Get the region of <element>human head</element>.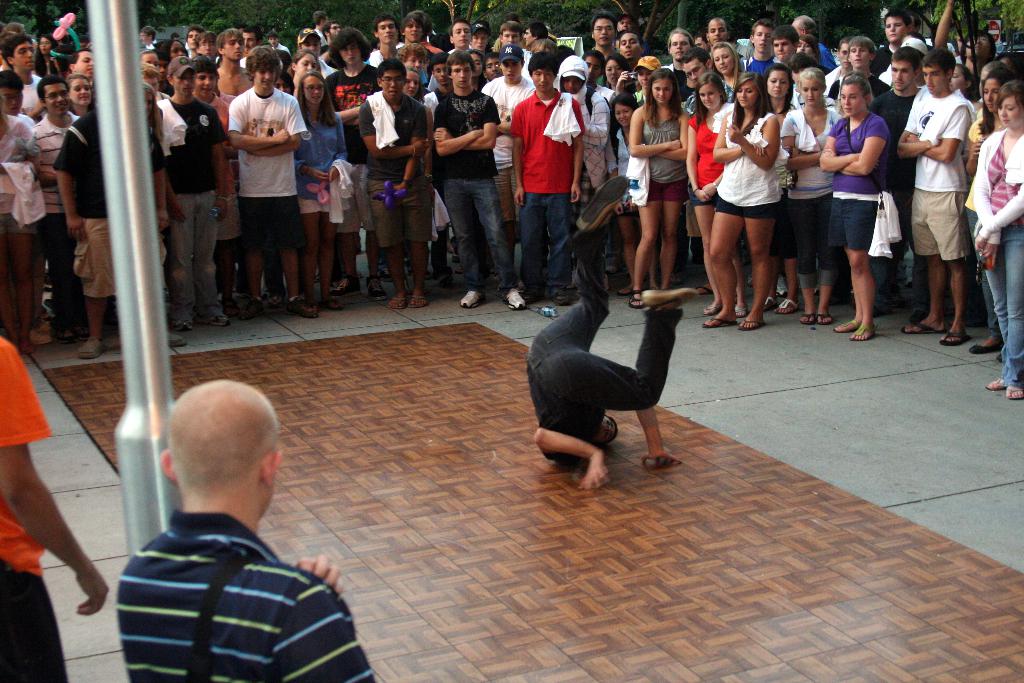
x1=0 y1=74 x2=29 y2=112.
